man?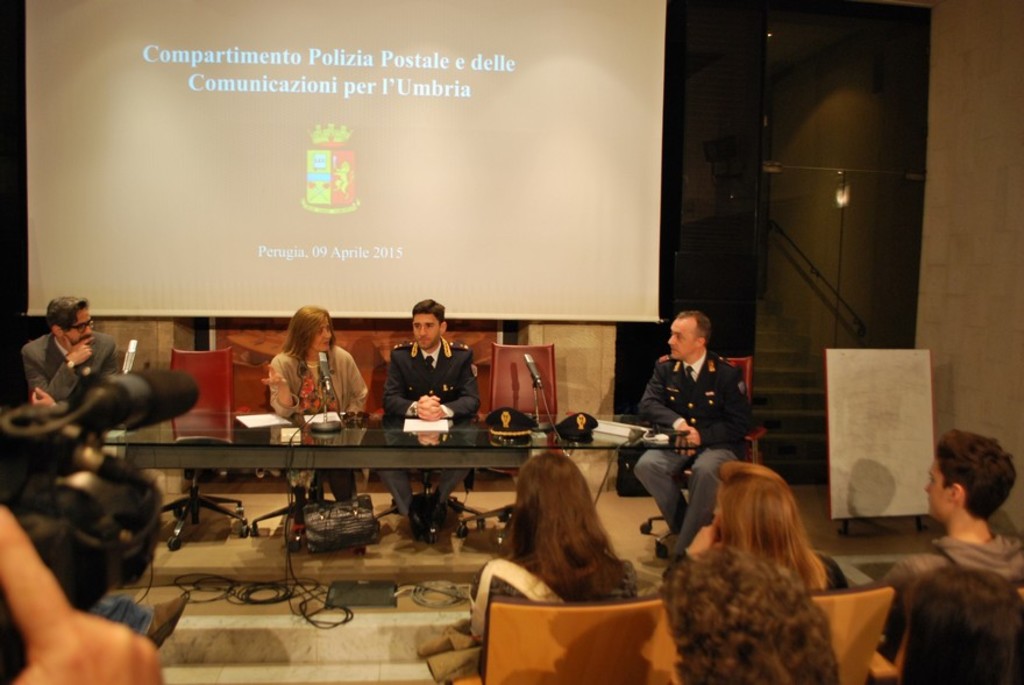
bbox(376, 300, 478, 516)
